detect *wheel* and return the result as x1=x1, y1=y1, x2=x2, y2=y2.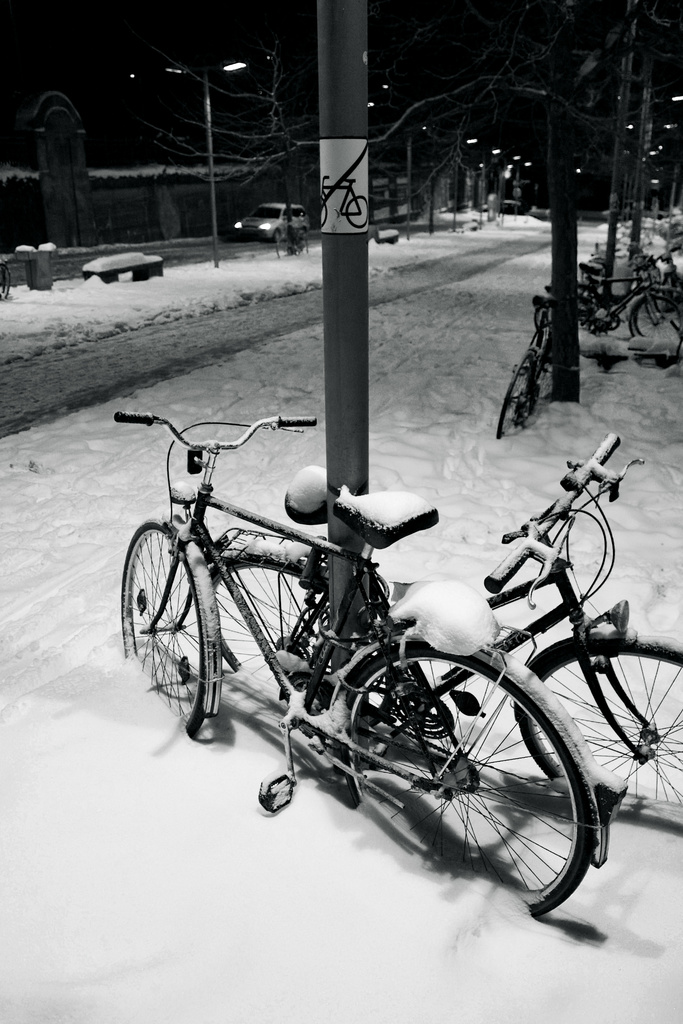
x1=515, y1=632, x2=682, y2=785.
